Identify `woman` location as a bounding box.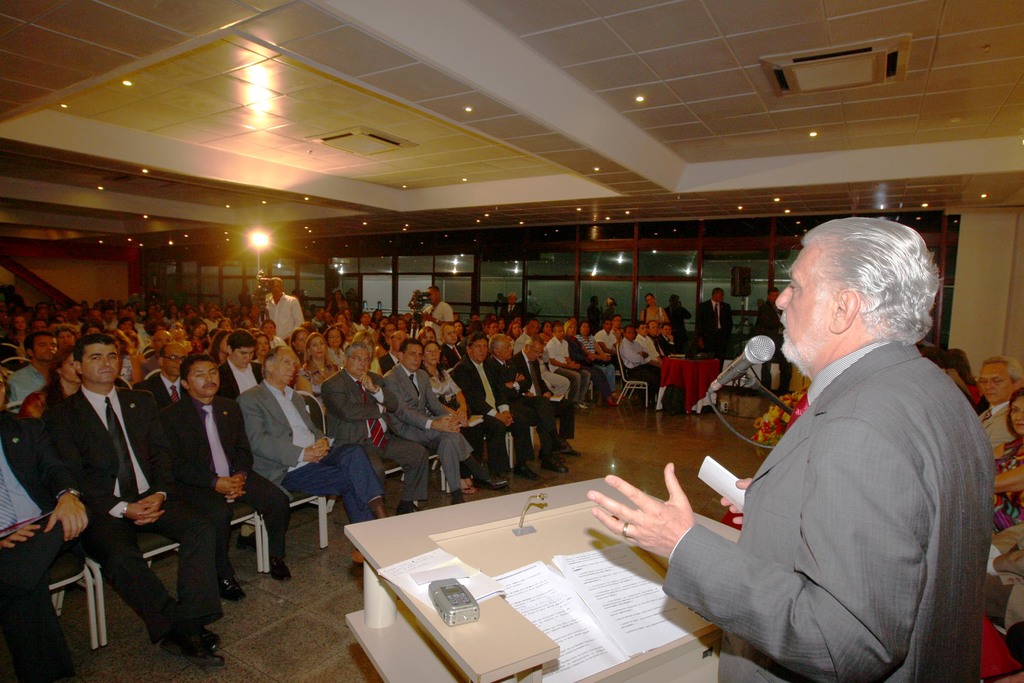
[x1=981, y1=390, x2=1023, y2=540].
